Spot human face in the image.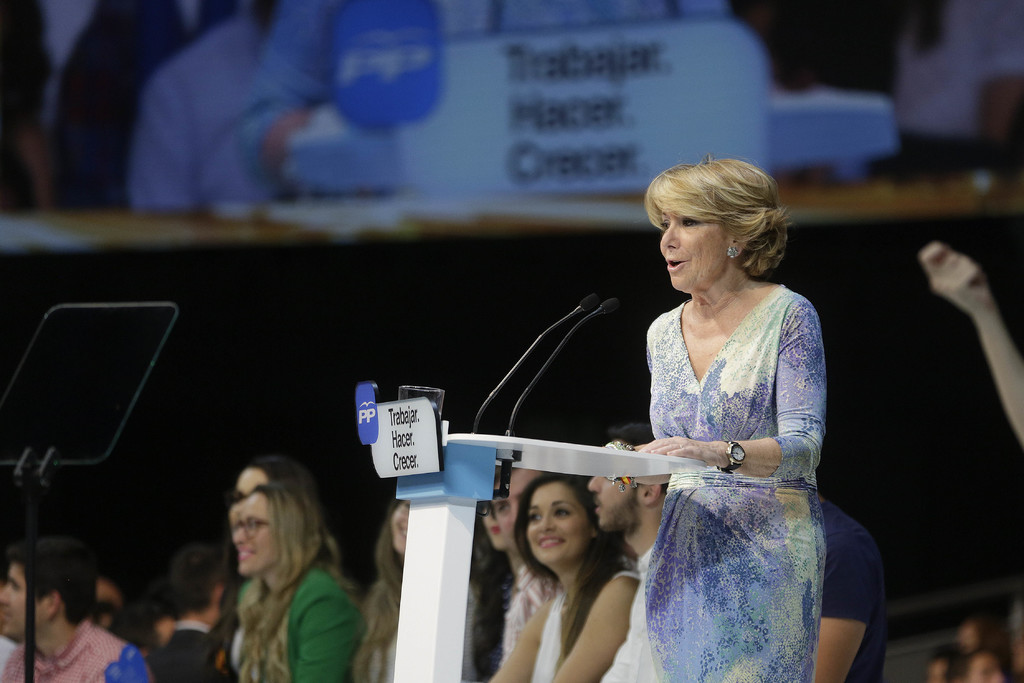
human face found at 231/463/272/502.
